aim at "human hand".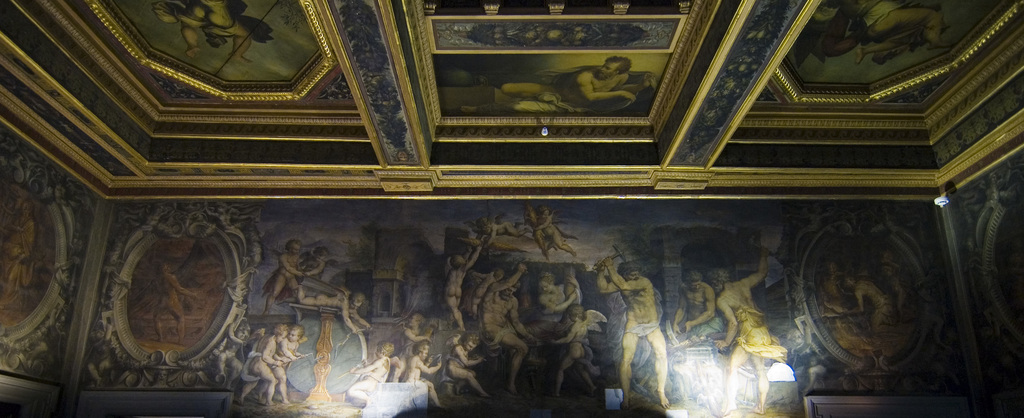
Aimed at [x1=604, y1=253, x2=623, y2=274].
